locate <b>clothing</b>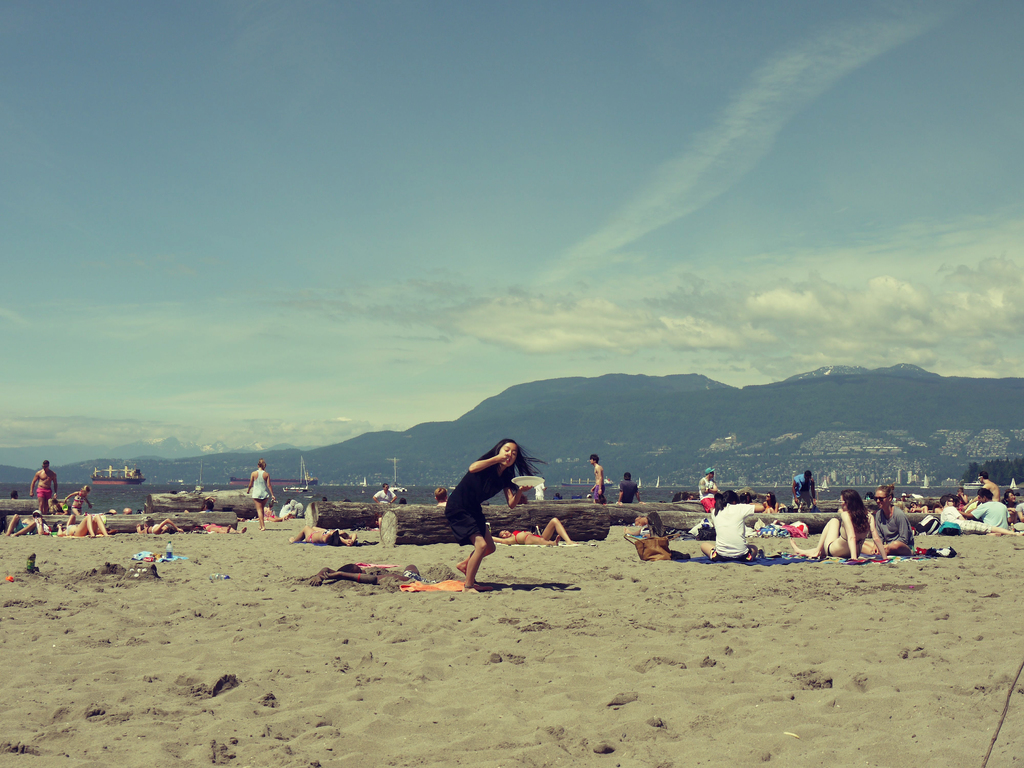
x1=374 y1=490 x2=399 y2=506
